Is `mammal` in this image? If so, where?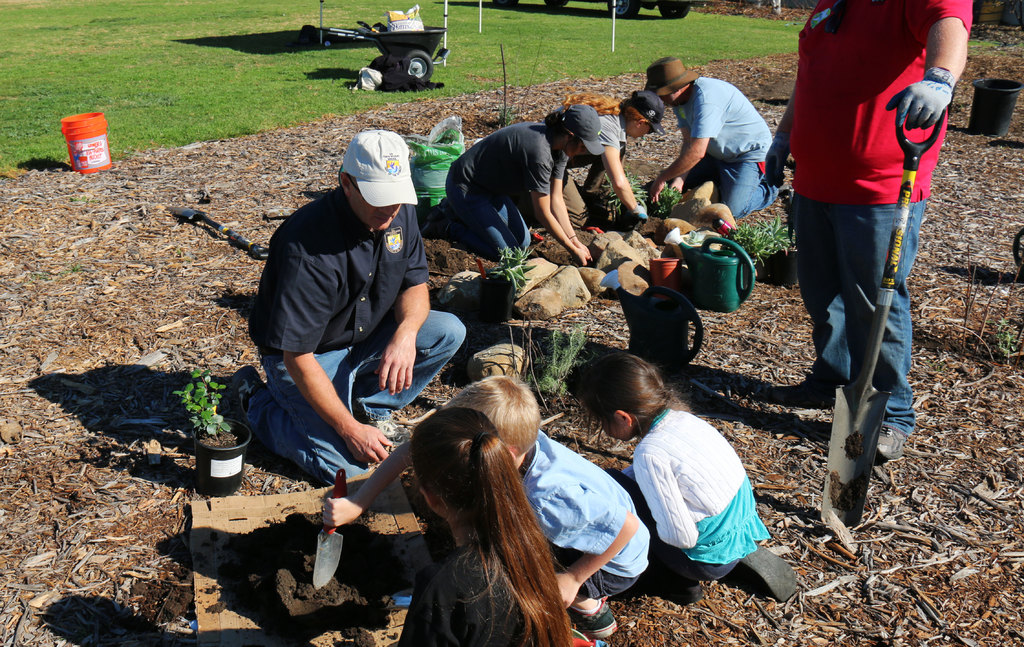
Yes, at Rect(419, 104, 604, 269).
